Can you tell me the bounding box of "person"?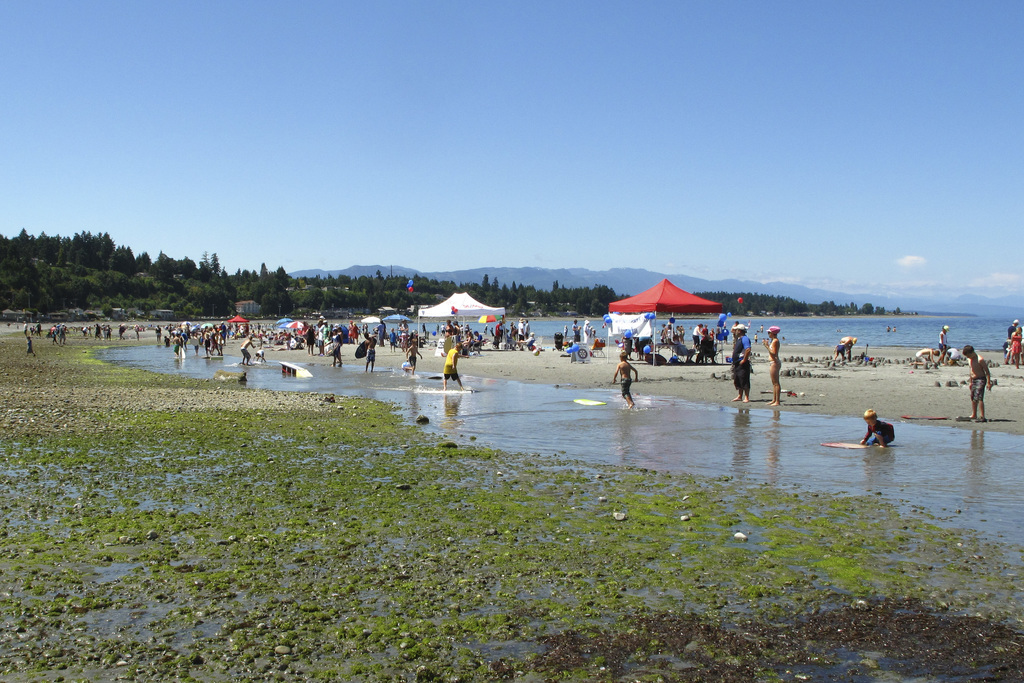
{"x1": 454, "y1": 331, "x2": 473, "y2": 347}.
